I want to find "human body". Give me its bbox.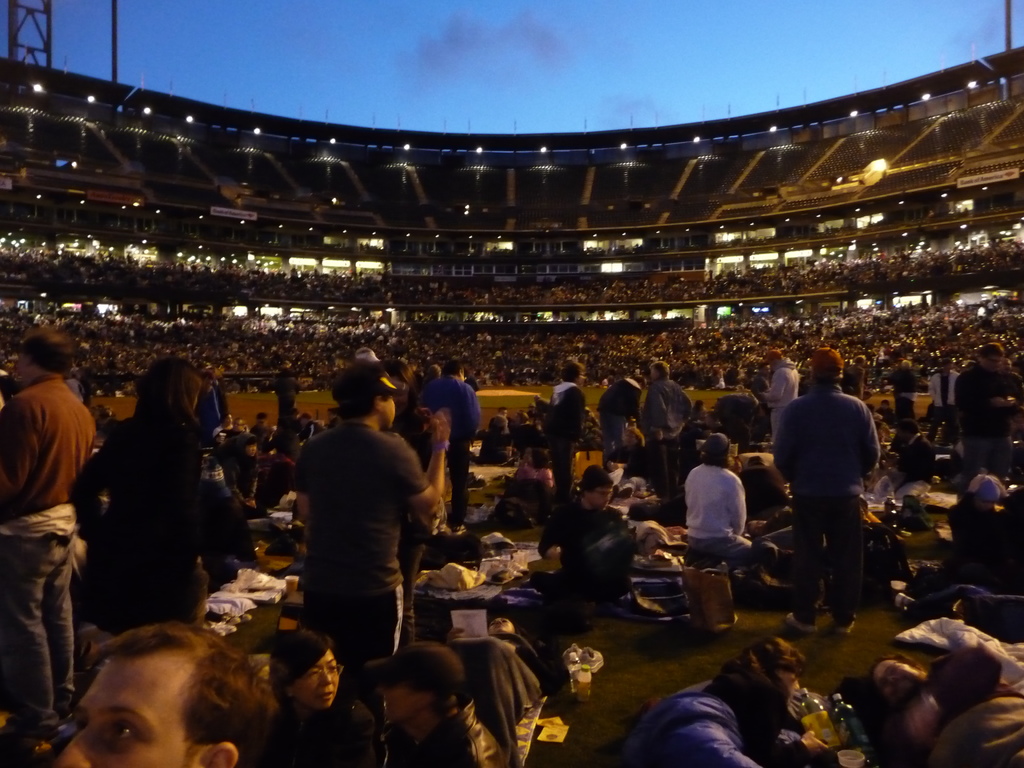
box(163, 260, 167, 269).
